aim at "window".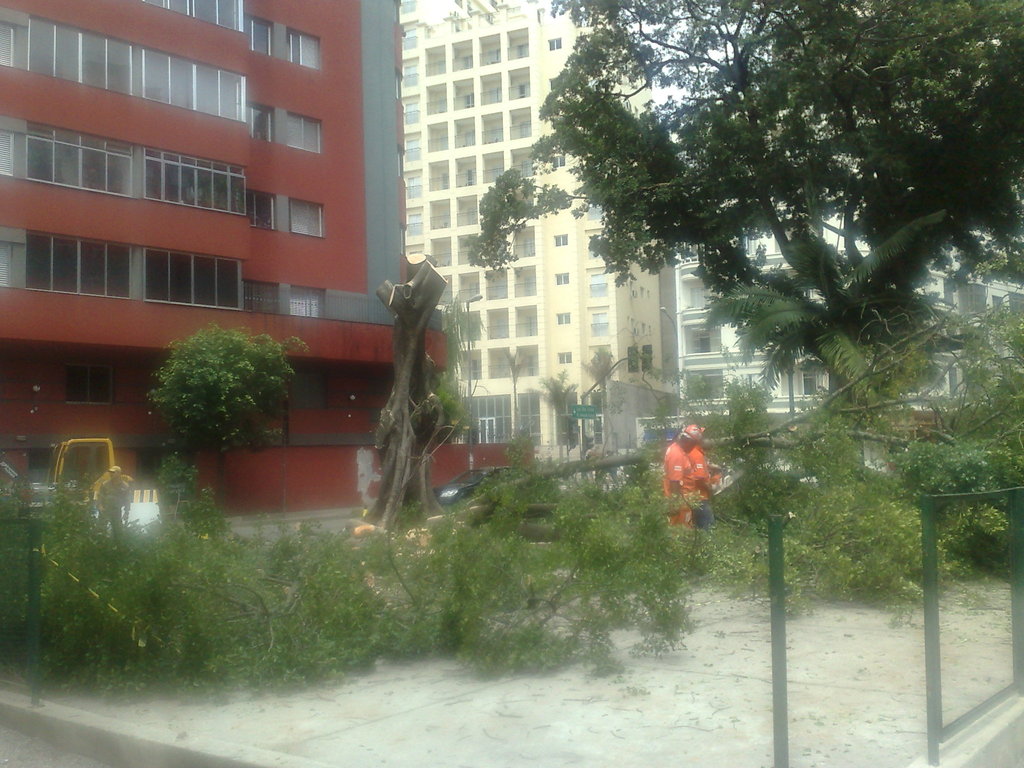
Aimed at [592,314,613,342].
